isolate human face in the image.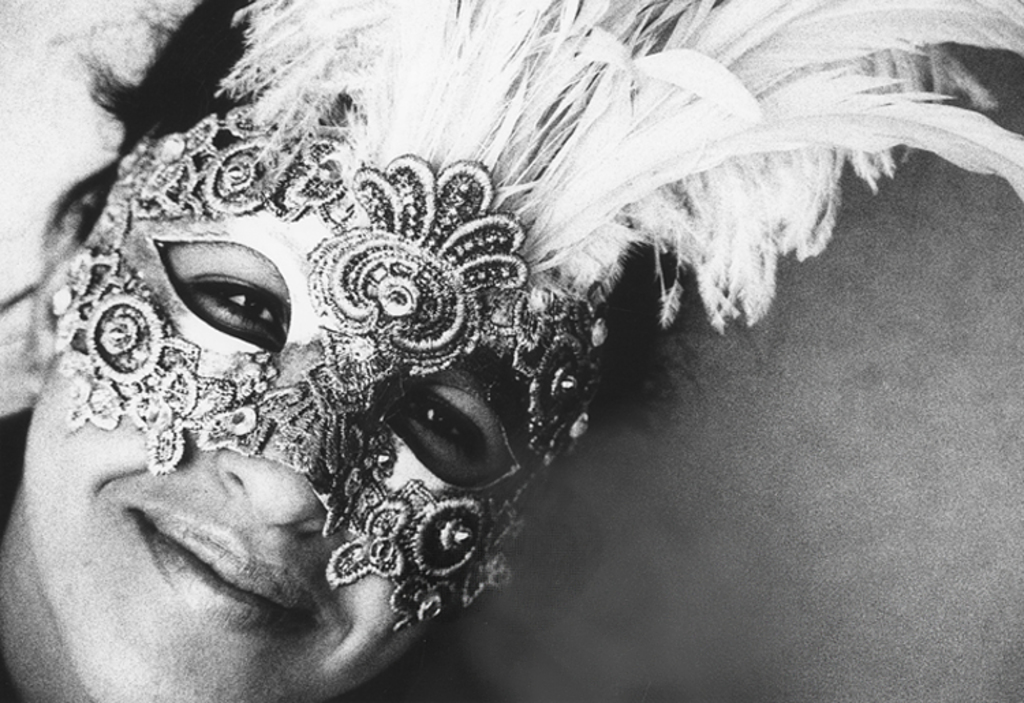
Isolated region: [x1=18, y1=236, x2=539, y2=702].
